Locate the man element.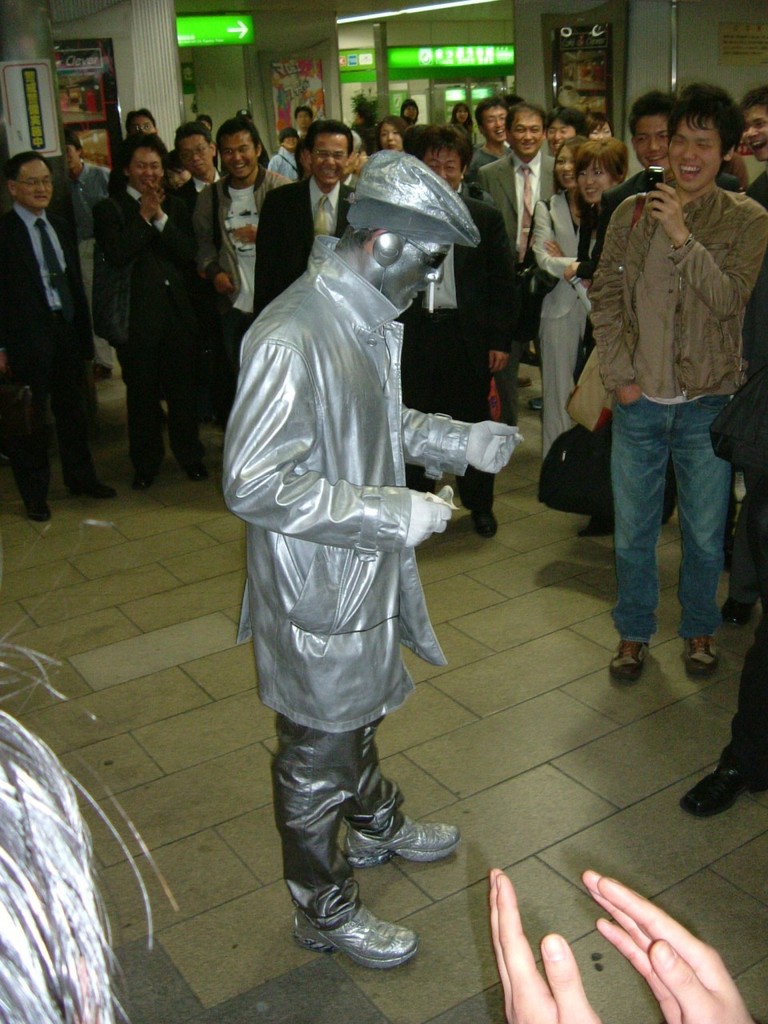
Element bbox: box=[228, 144, 517, 1023].
